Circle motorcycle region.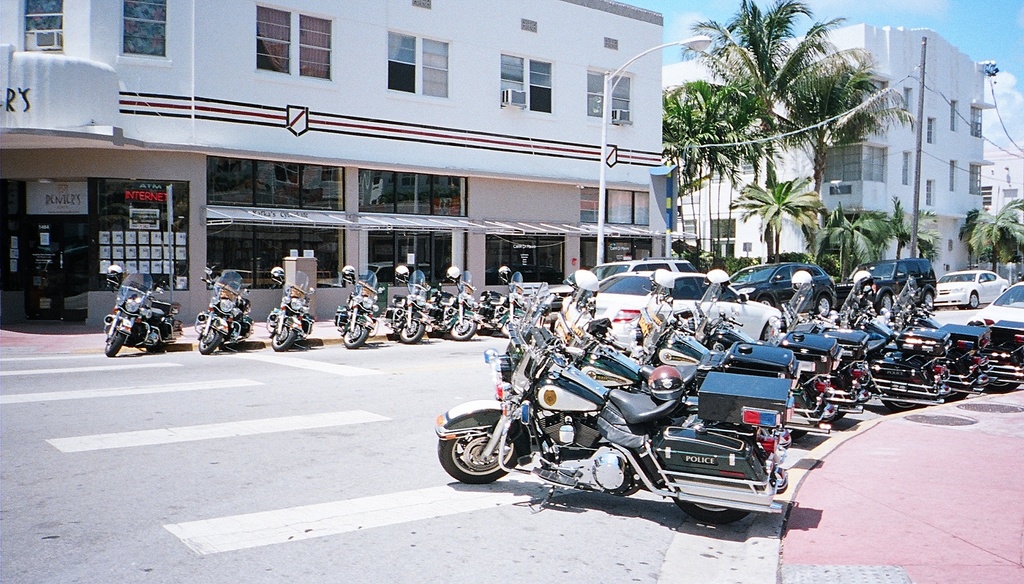
Region: (x1=265, y1=269, x2=317, y2=349).
